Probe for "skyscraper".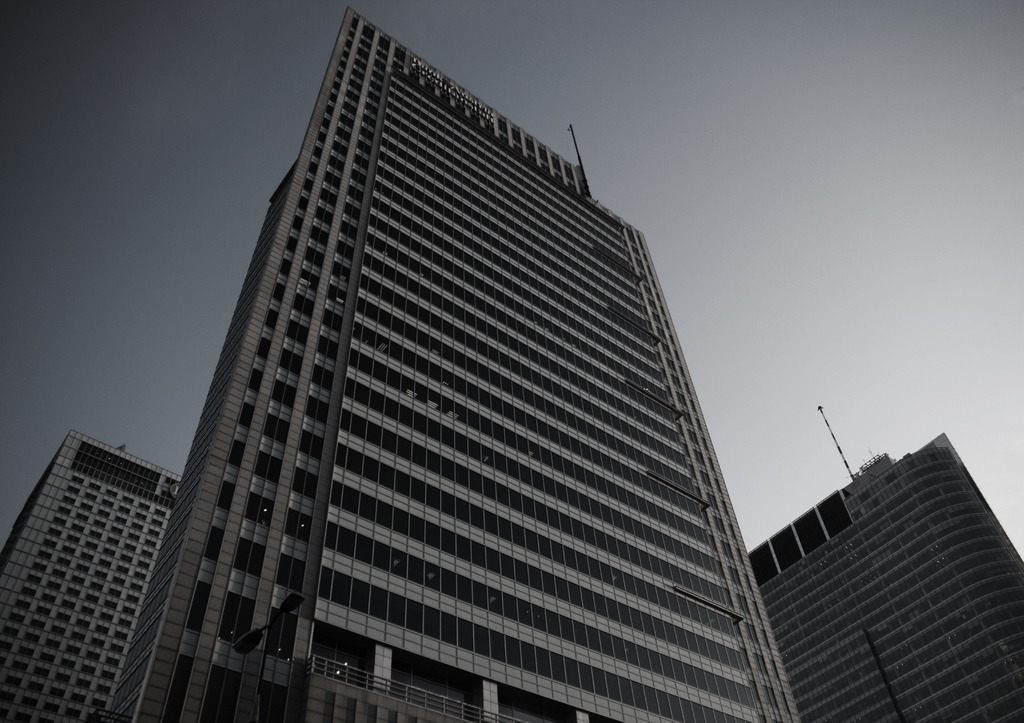
Probe result: x1=101 y1=4 x2=805 y2=722.
